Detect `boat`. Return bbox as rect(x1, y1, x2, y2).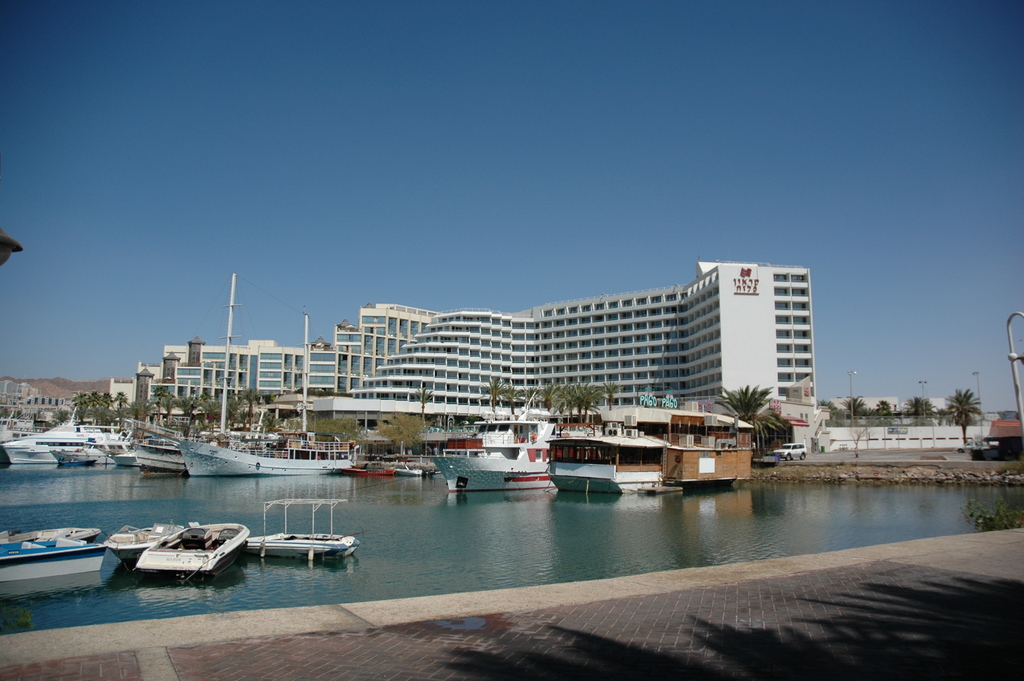
rect(271, 526, 351, 562).
